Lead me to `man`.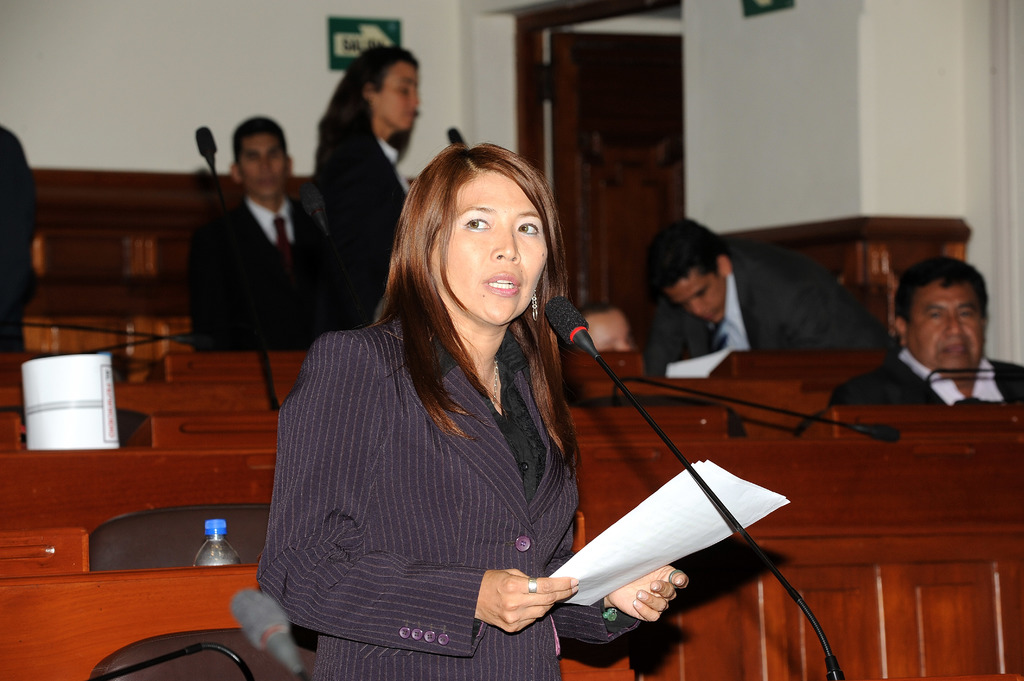
Lead to Rect(585, 212, 858, 362).
